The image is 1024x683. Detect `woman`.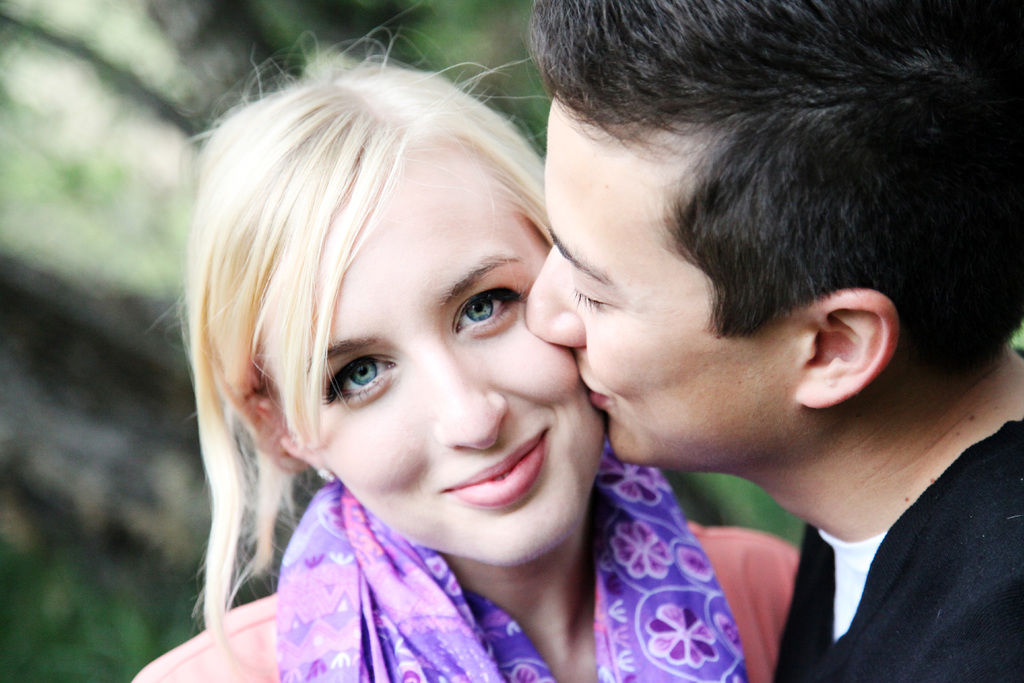
Detection: 158,40,741,666.
